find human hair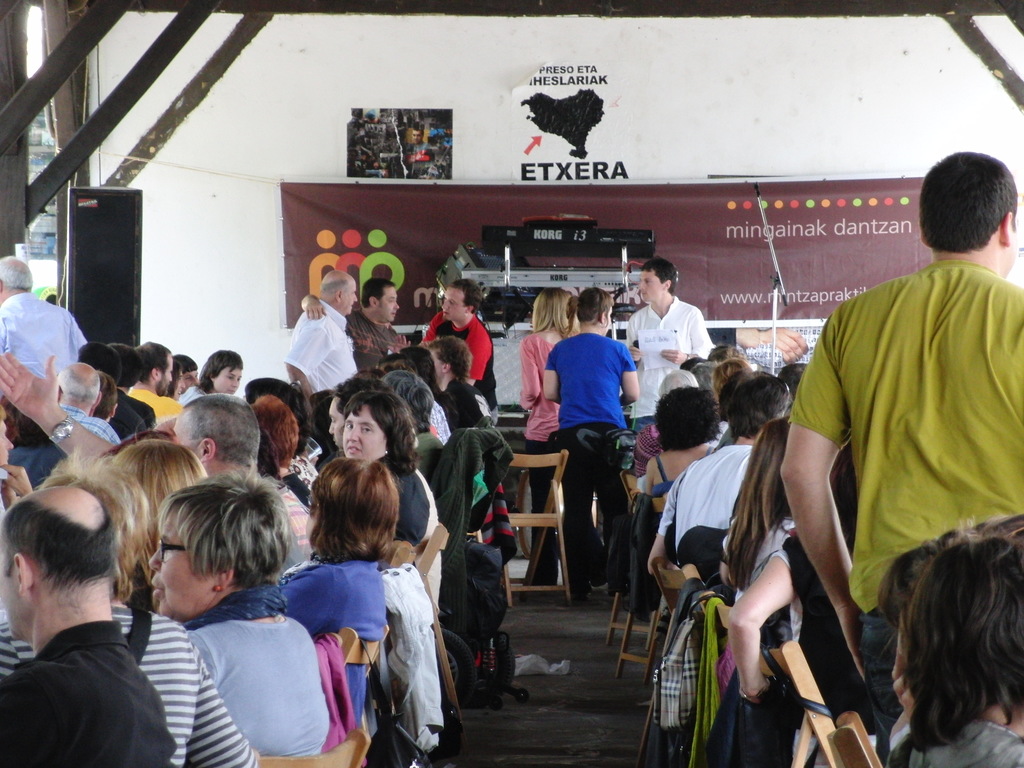
pyautogui.locateOnScreen(348, 389, 417, 490)
